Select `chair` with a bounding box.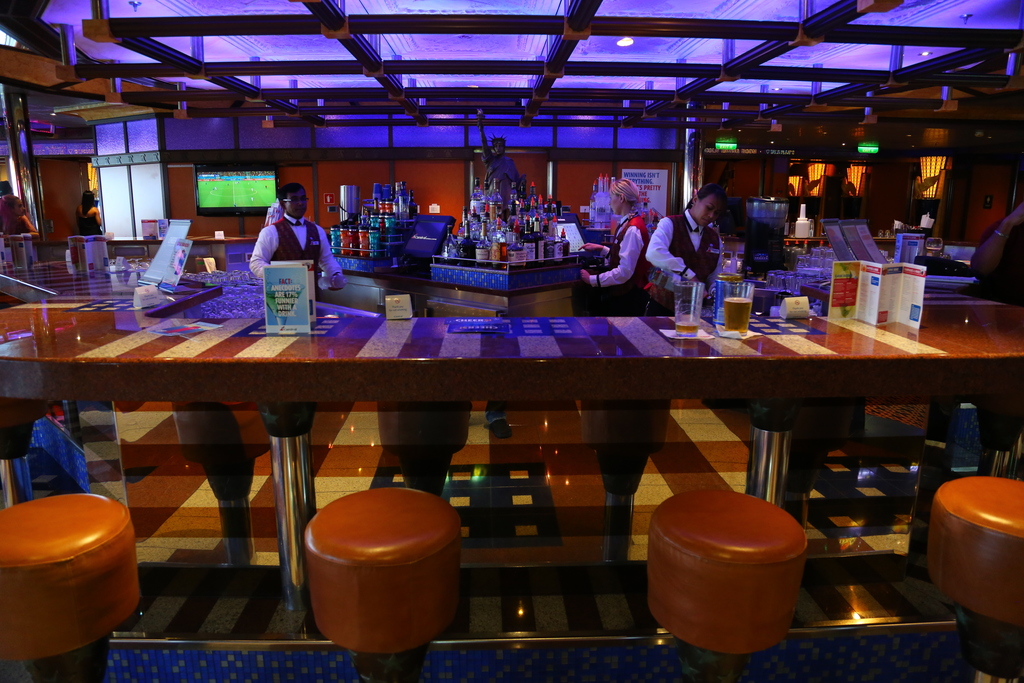
[294, 452, 481, 671].
